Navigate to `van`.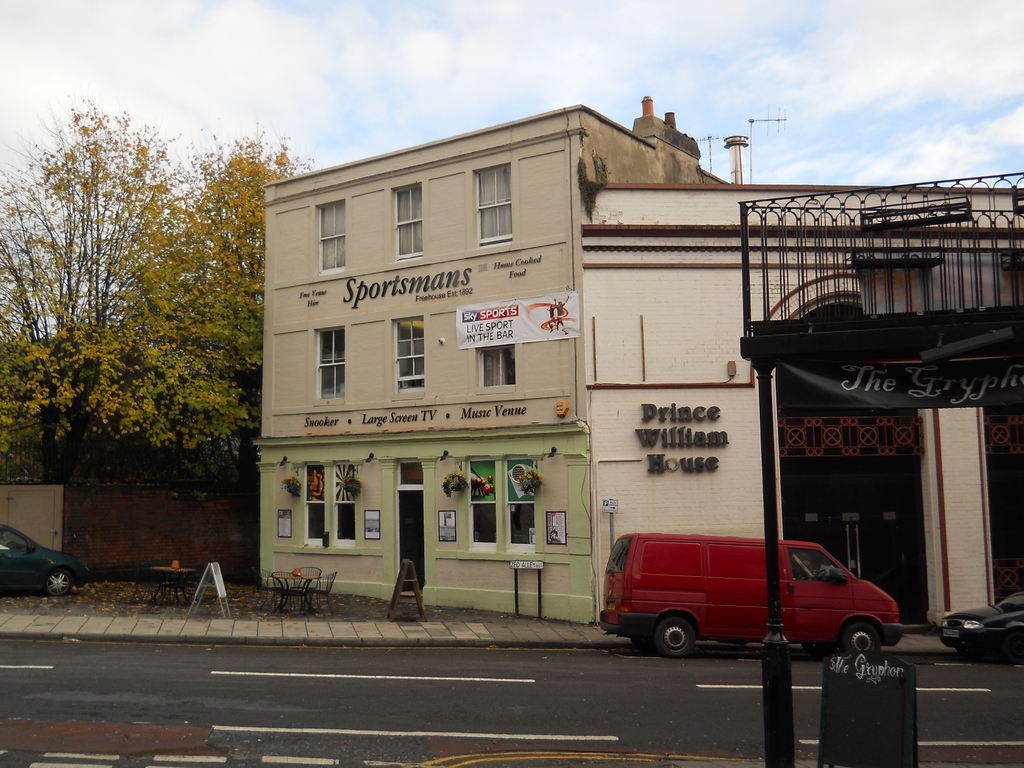
Navigation target: [599, 531, 907, 659].
